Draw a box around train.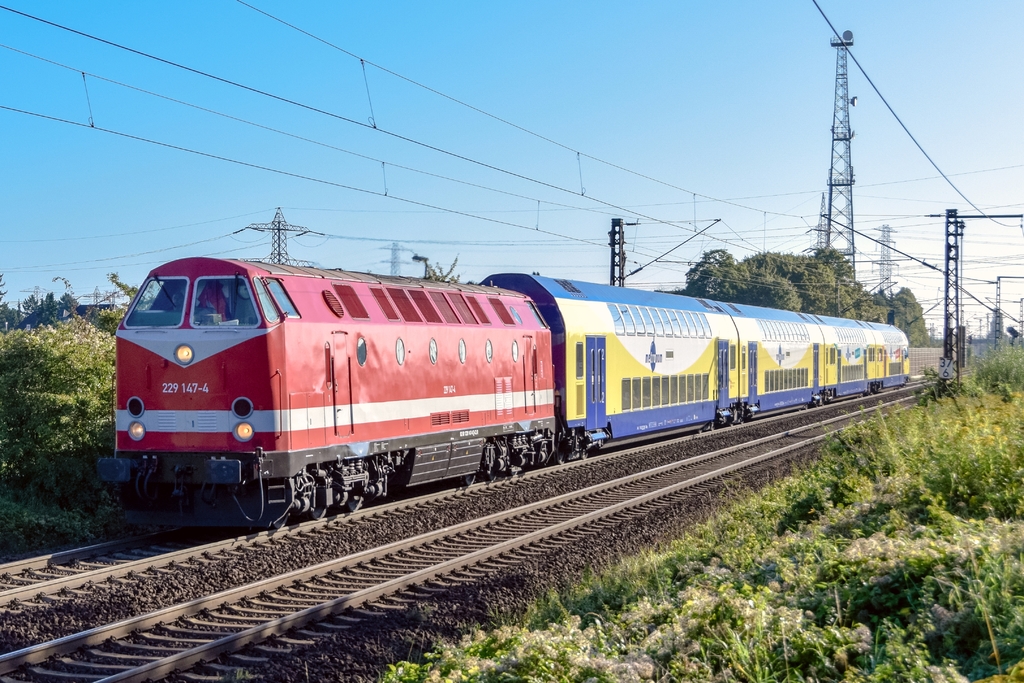
97,256,911,530.
